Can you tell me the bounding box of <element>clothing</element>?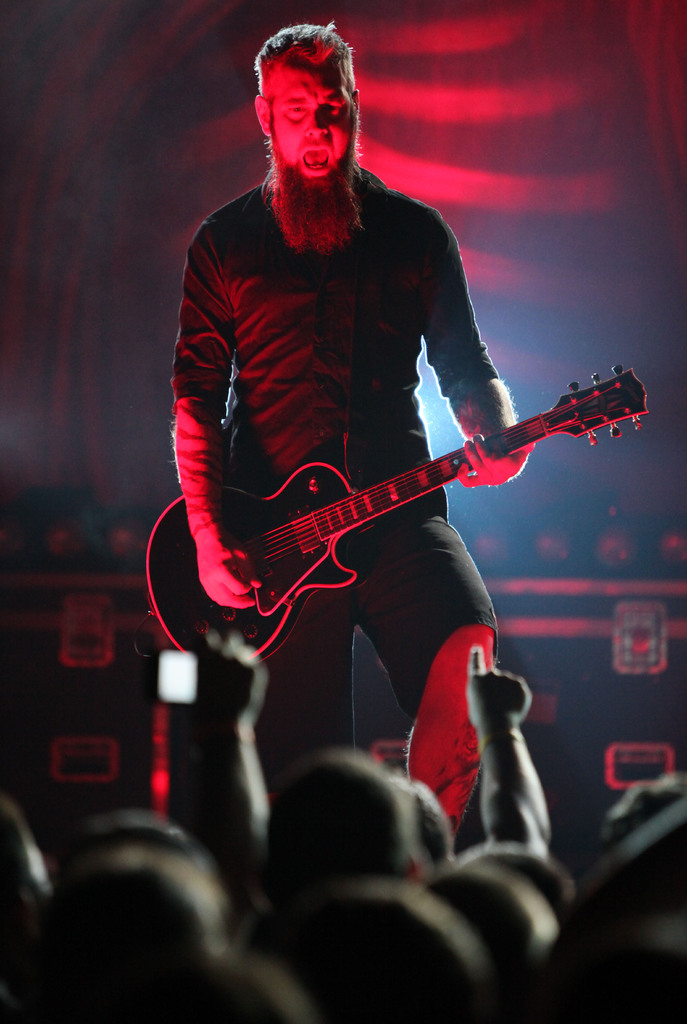
168 152 546 750.
